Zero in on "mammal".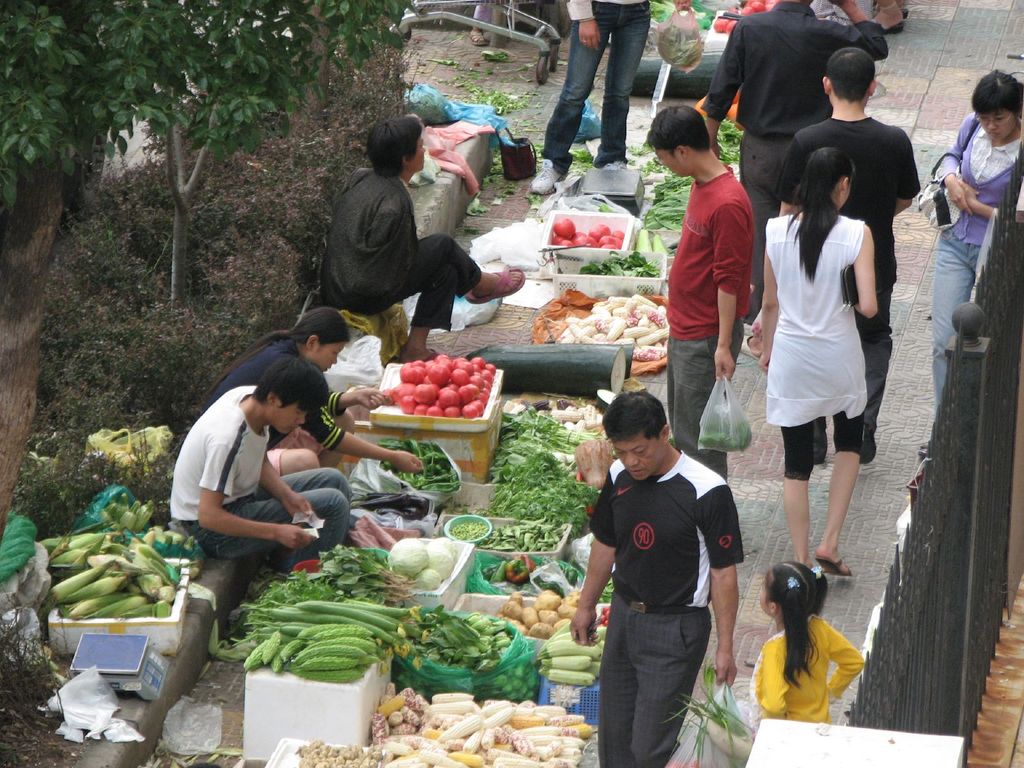
Zeroed in: (197,304,420,477).
